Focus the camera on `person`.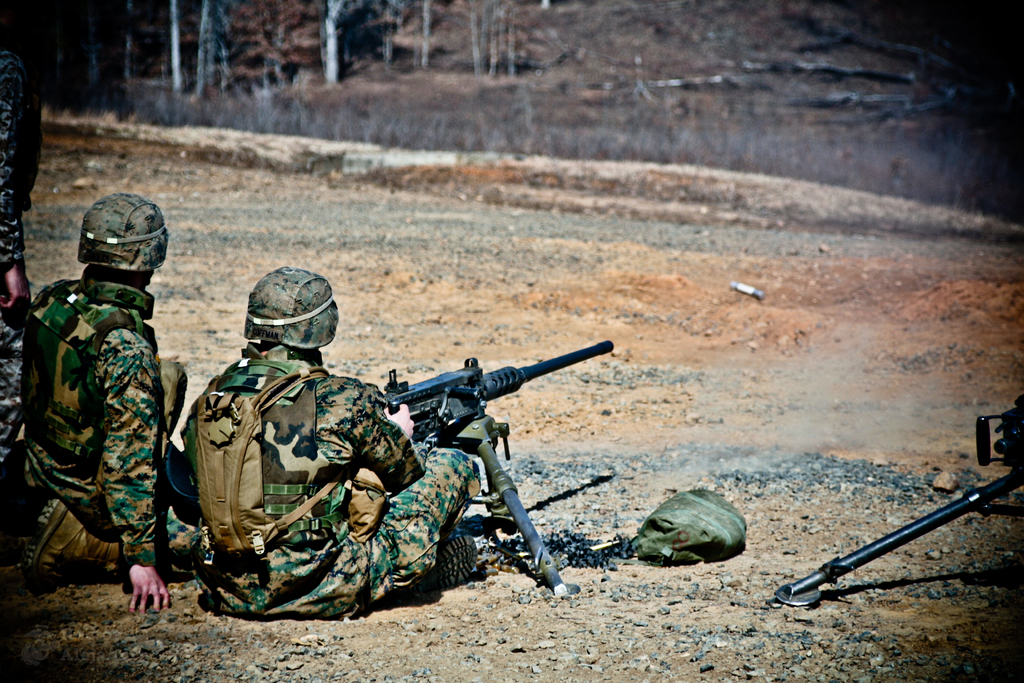
Focus region: <box>22,195,179,602</box>.
